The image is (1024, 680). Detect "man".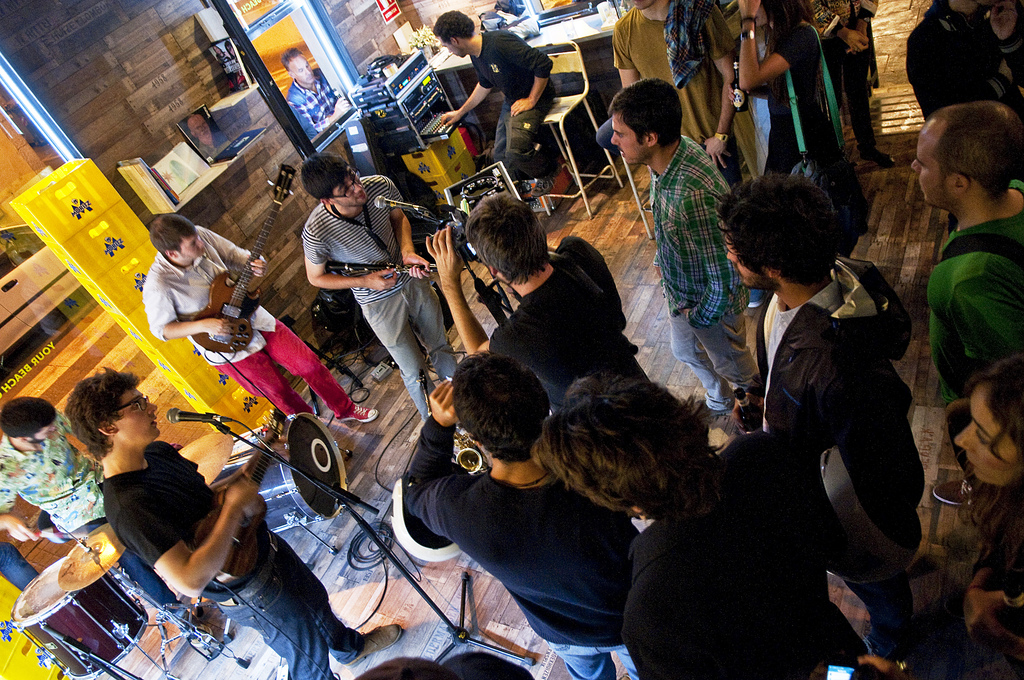
Detection: BBox(922, 104, 1023, 430).
